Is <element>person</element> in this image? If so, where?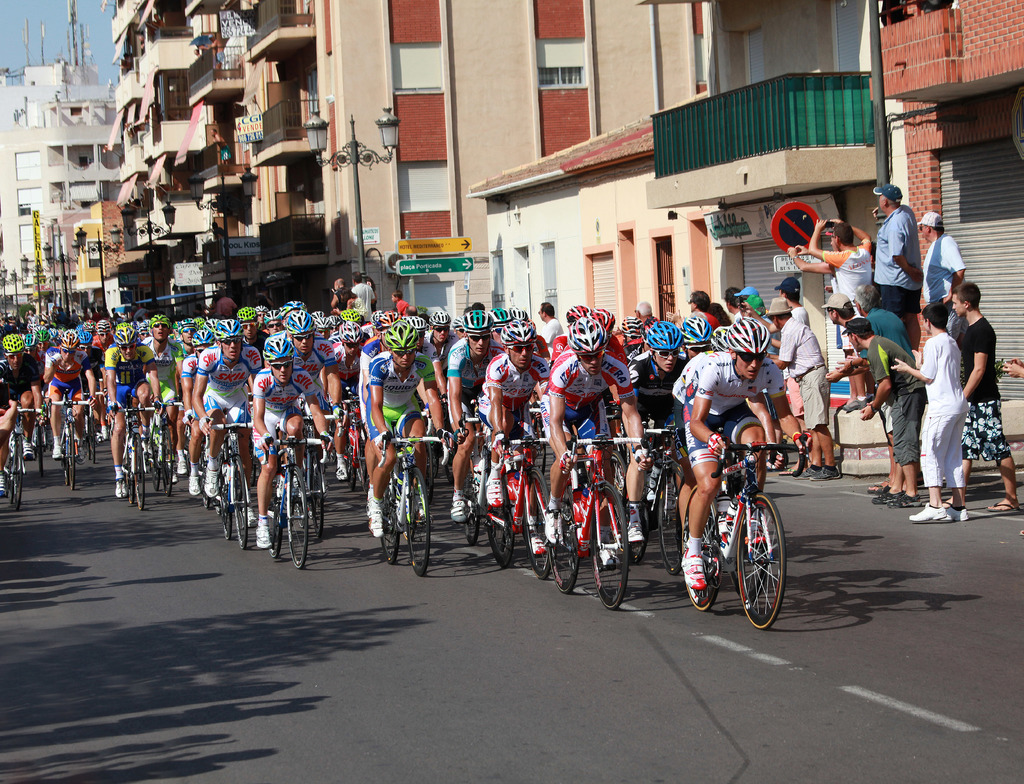
Yes, at 273,309,352,466.
